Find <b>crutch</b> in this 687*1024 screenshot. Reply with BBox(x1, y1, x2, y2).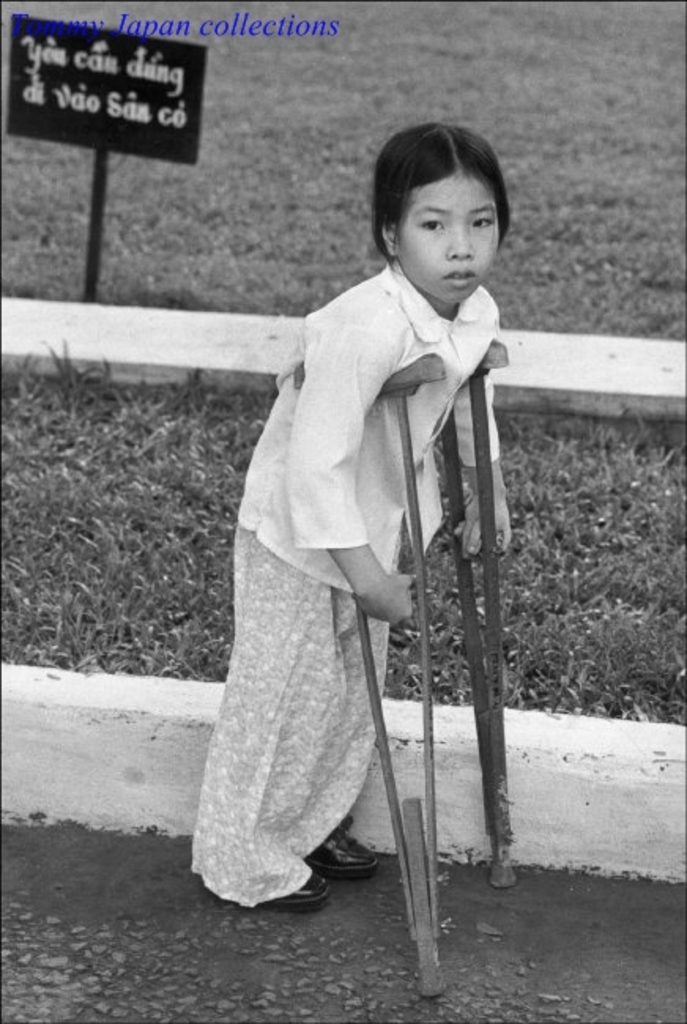
BBox(424, 332, 518, 890).
